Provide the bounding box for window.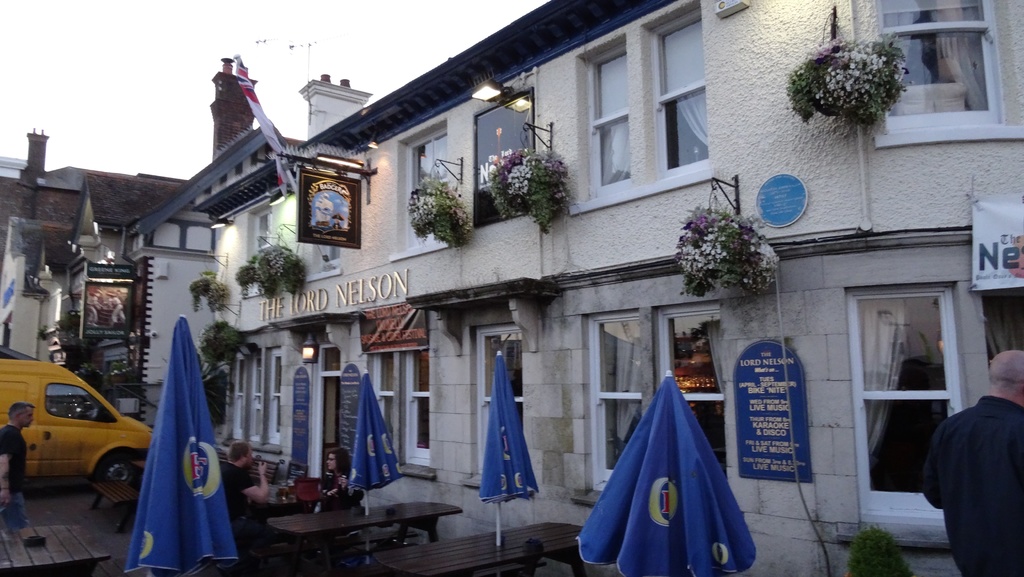
crop(378, 355, 394, 435).
